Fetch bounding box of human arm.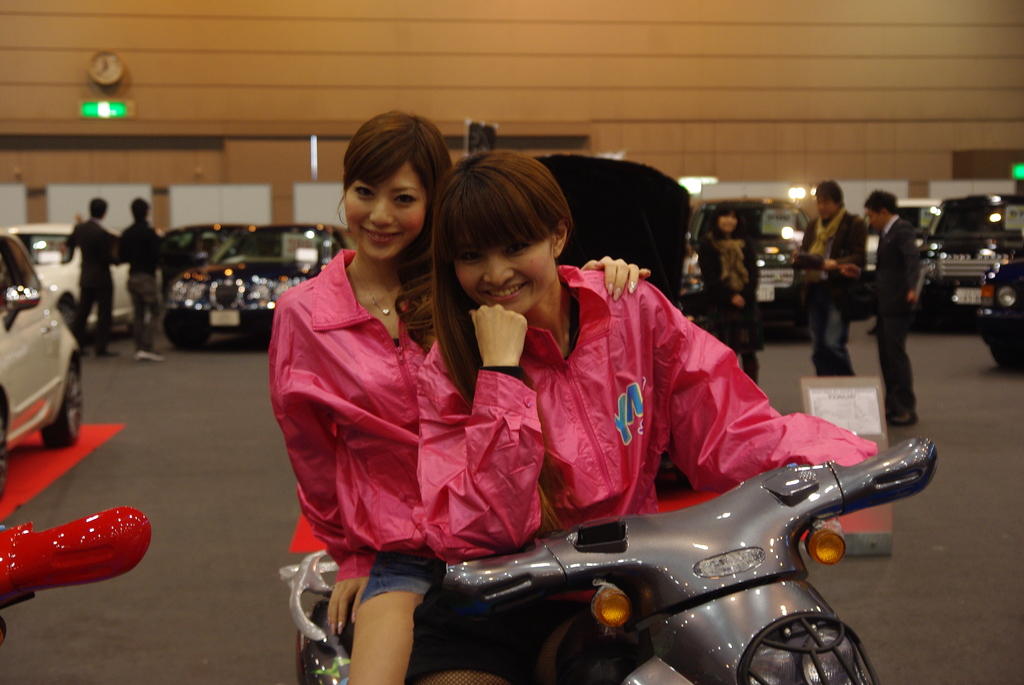
Bbox: 415, 312, 541, 556.
